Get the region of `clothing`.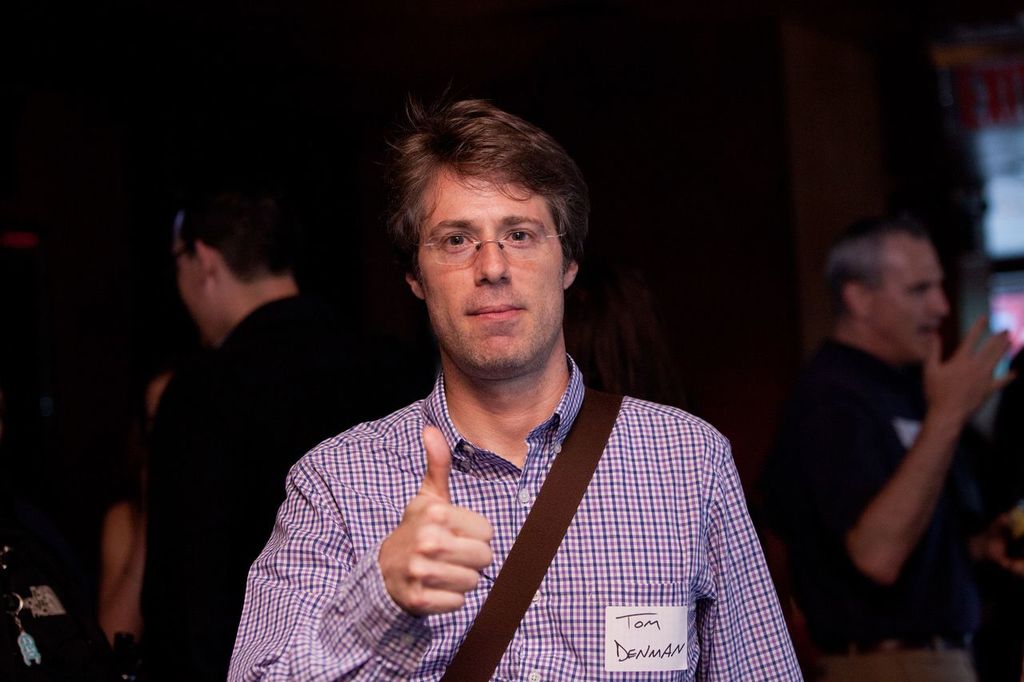
(x1=226, y1=366, x2=802, y2=681).
